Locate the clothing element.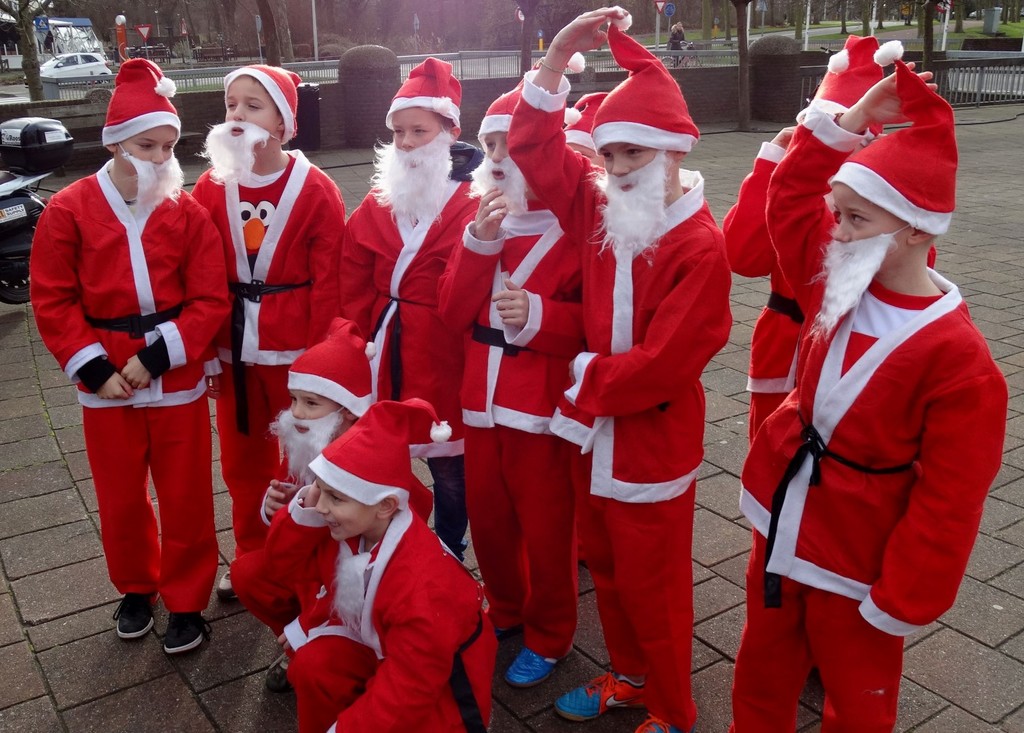
Element bbox: (x1=548, y1=86, x2=732, y2=532).
